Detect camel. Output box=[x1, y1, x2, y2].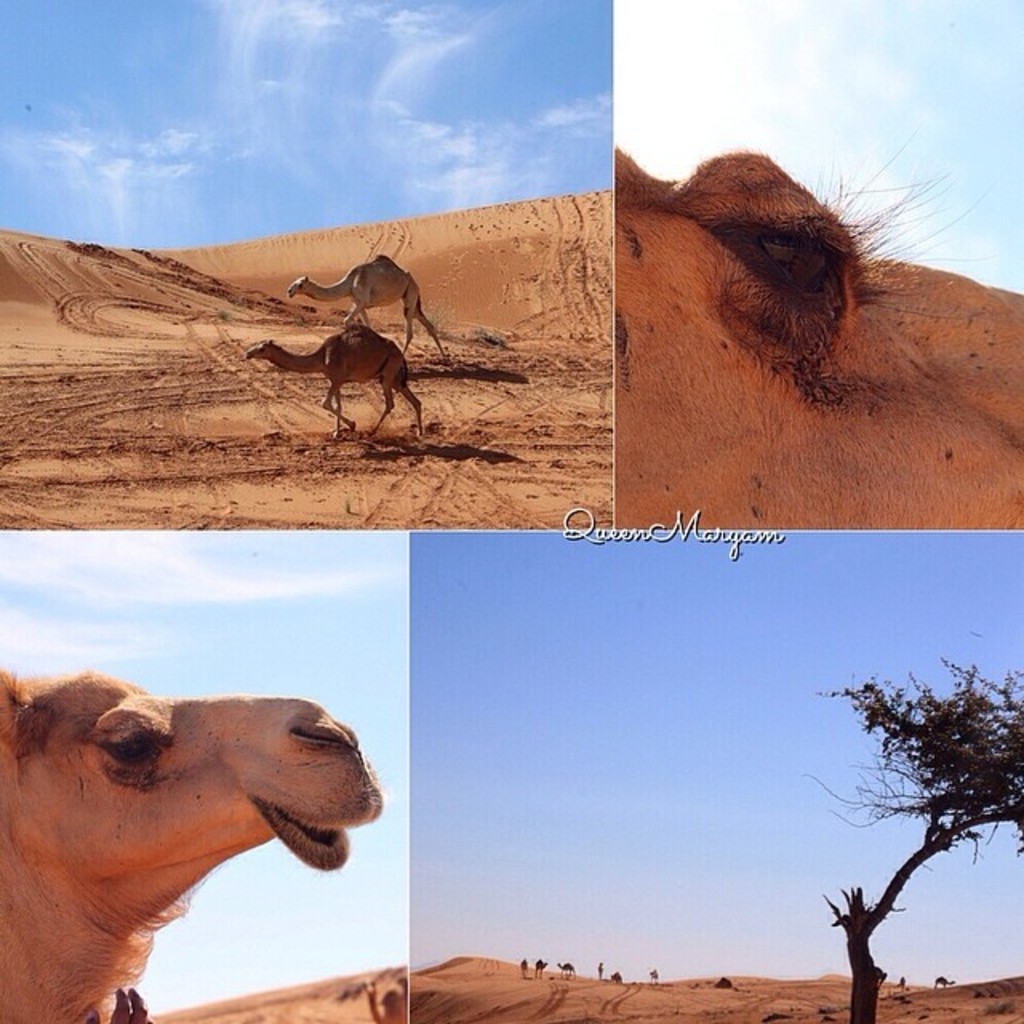
box=[0, 666, 384, 1022].
